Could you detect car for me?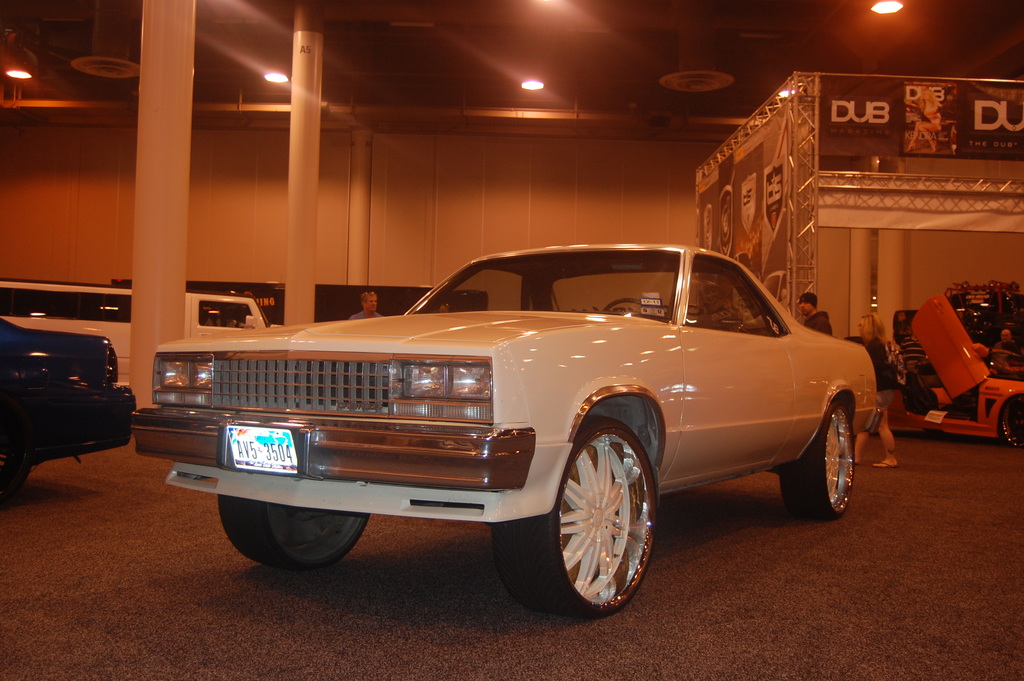
Detection result: [left=892, top=295, right=1023, bottom=447].
